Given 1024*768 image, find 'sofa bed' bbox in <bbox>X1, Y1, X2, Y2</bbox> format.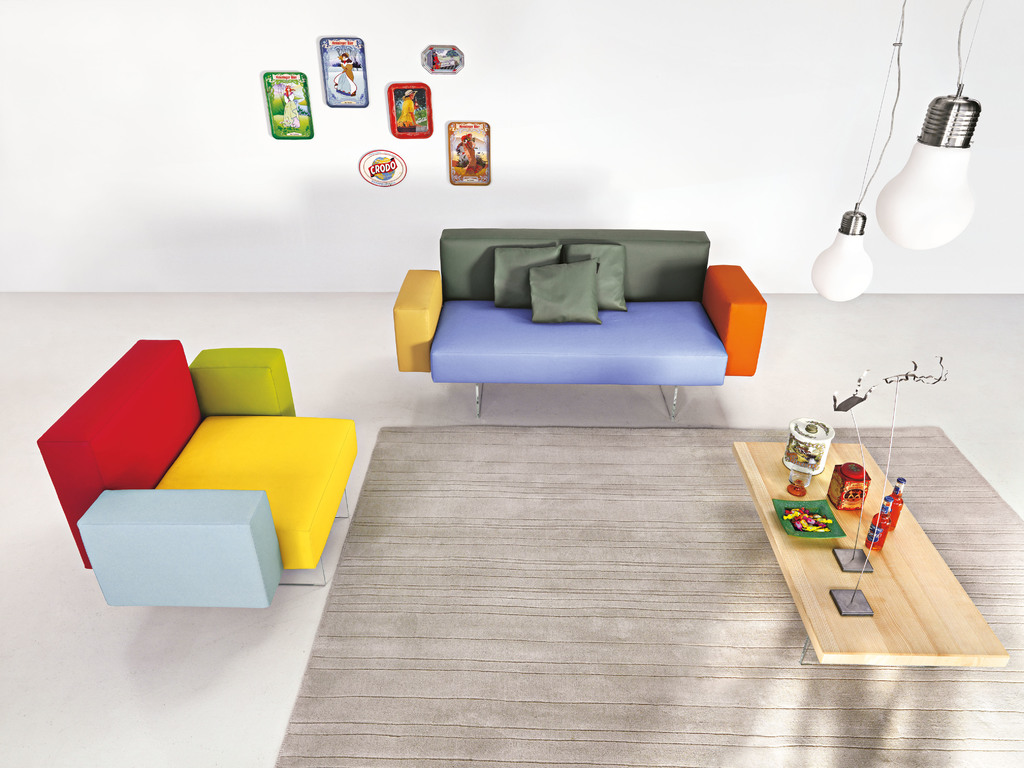
<bbox>25, 339, 361, 612</bbox>.
